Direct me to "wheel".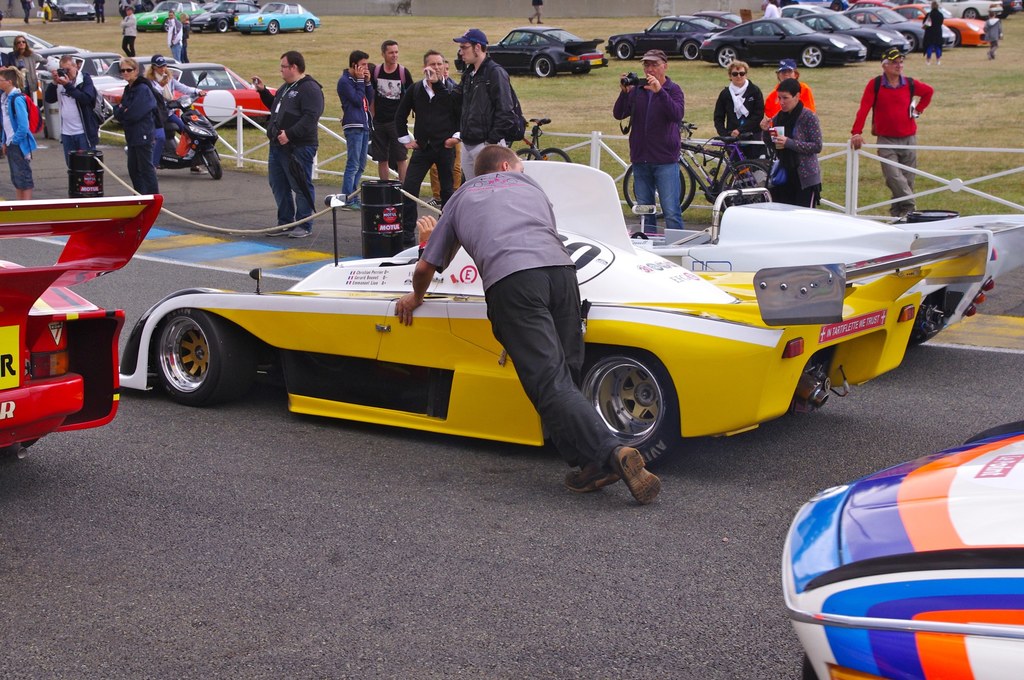
Direction: bbox(622, 161, 686, 219).
